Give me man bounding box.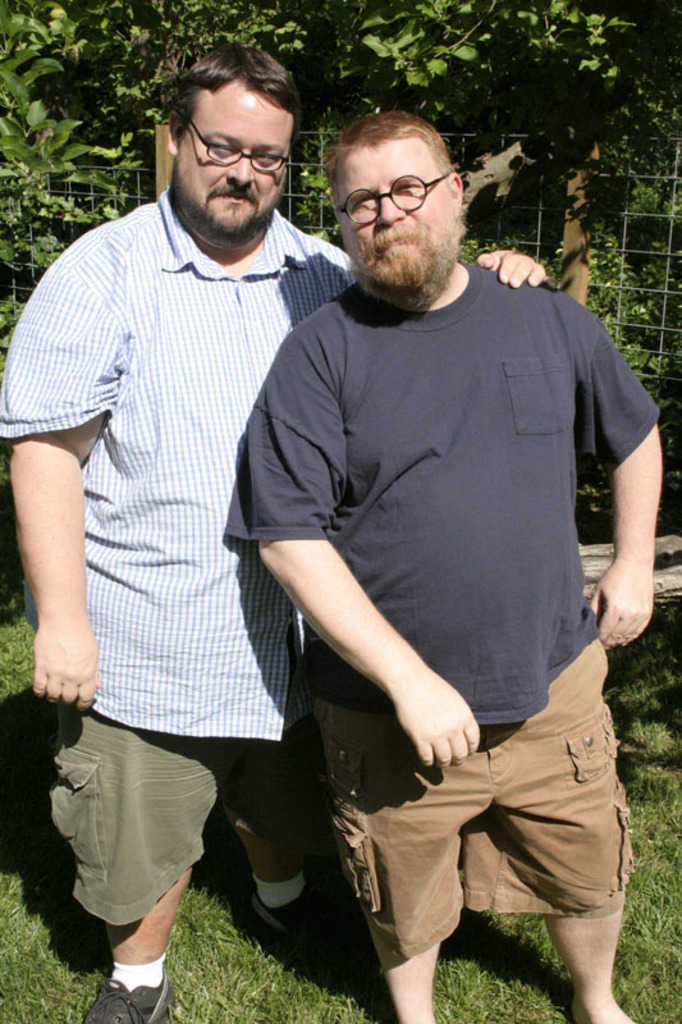
detection(17, 22, 362, 992).
